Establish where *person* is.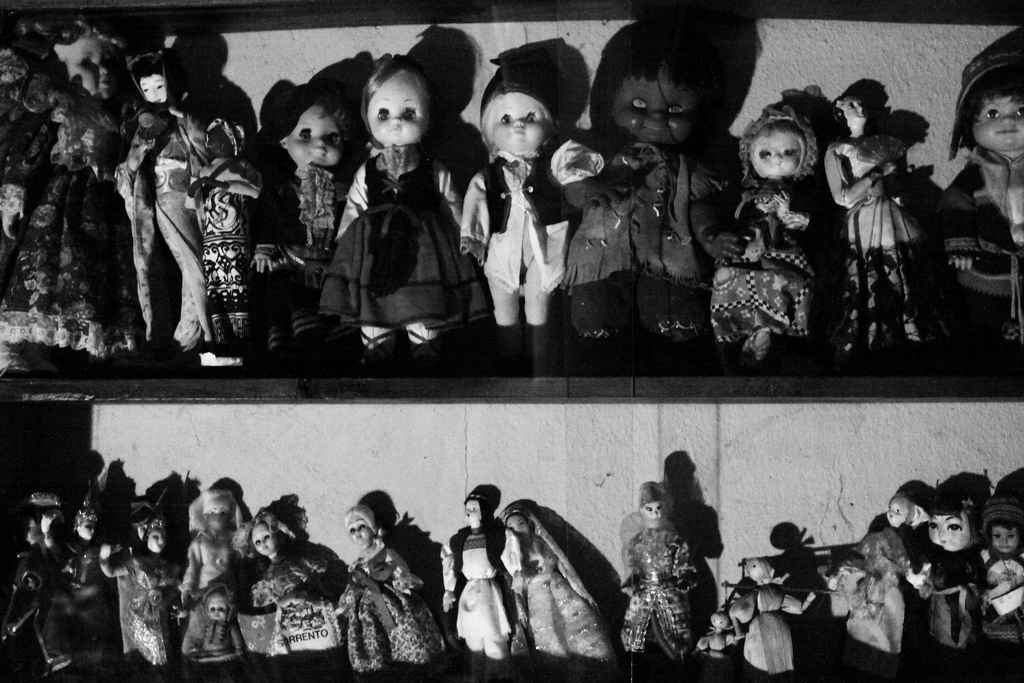
Established at [700,106,828,361].
